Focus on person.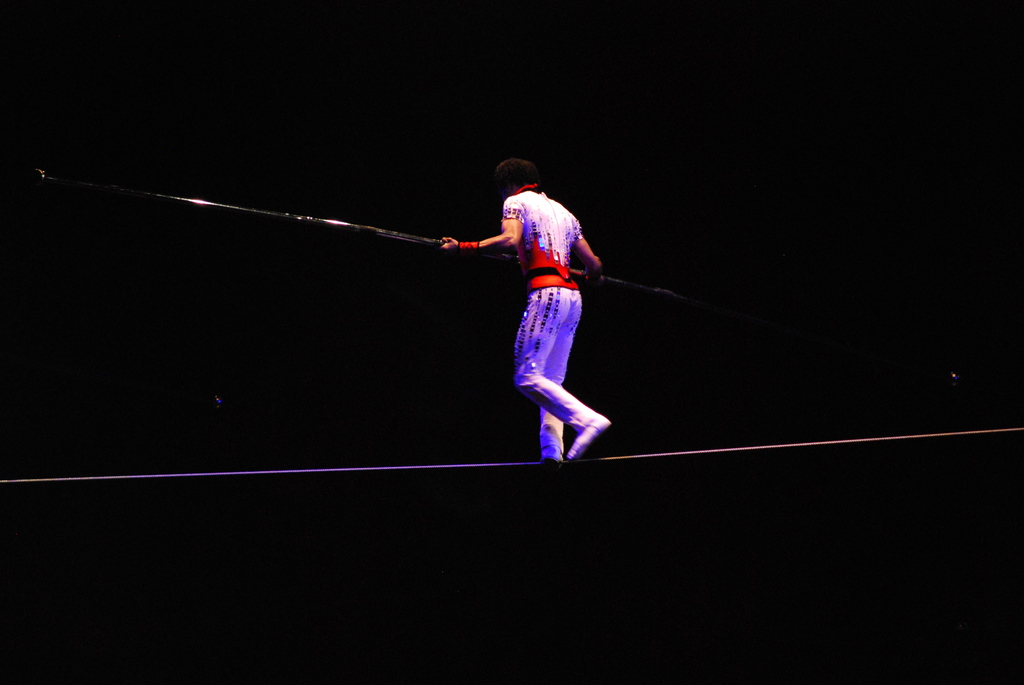
Focused at left=439, top=154, right=611, bottom=463.
